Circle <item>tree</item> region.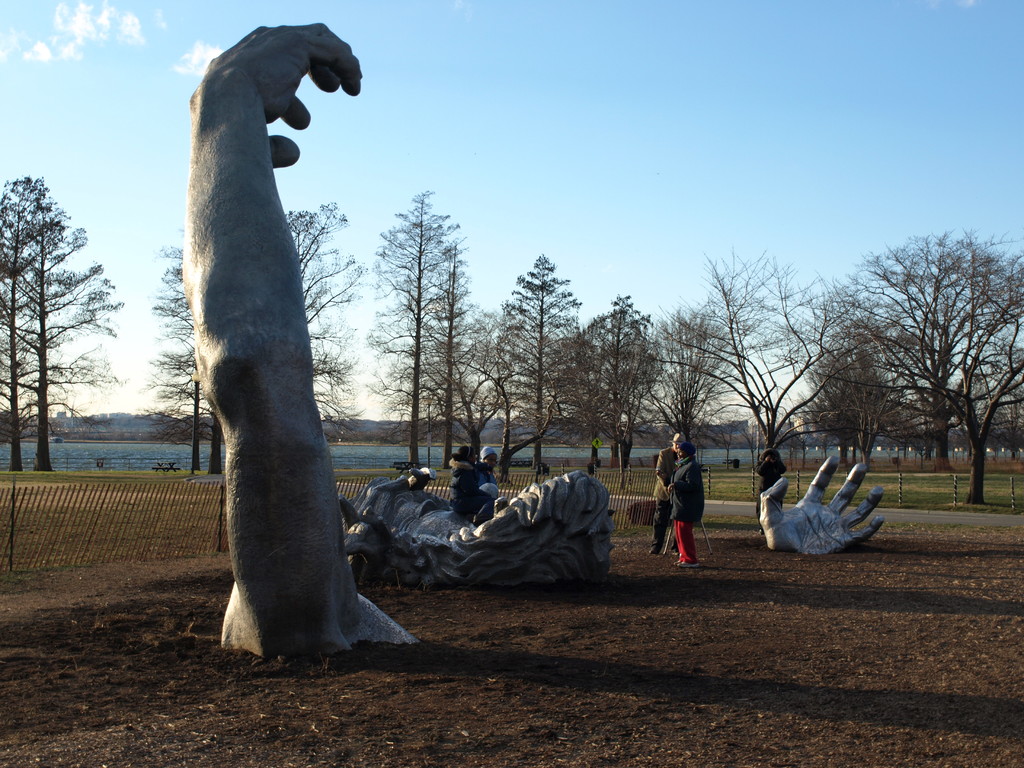
Region: detection(412, 233, 478, 471).
